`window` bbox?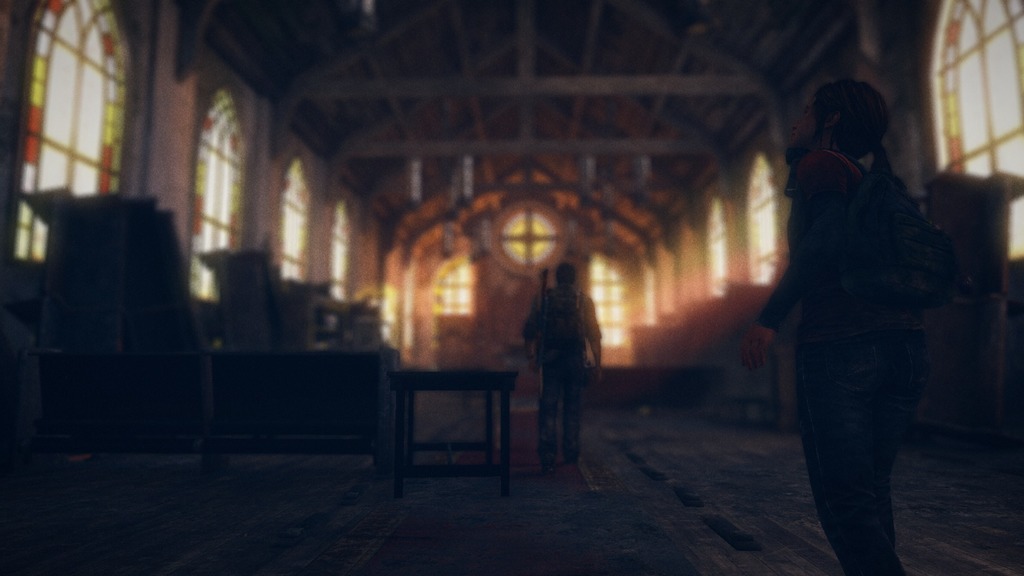
(left=13, top=0, right=133, bottom=266)
